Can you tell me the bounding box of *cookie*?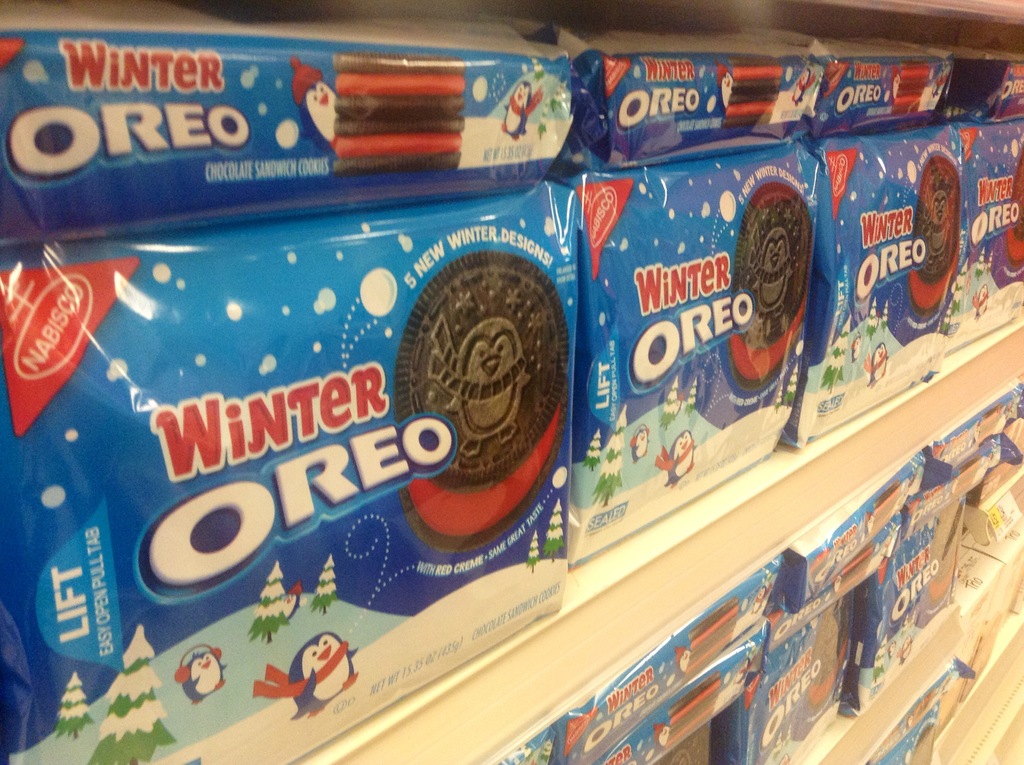
region(910, 153, 965, 310).
